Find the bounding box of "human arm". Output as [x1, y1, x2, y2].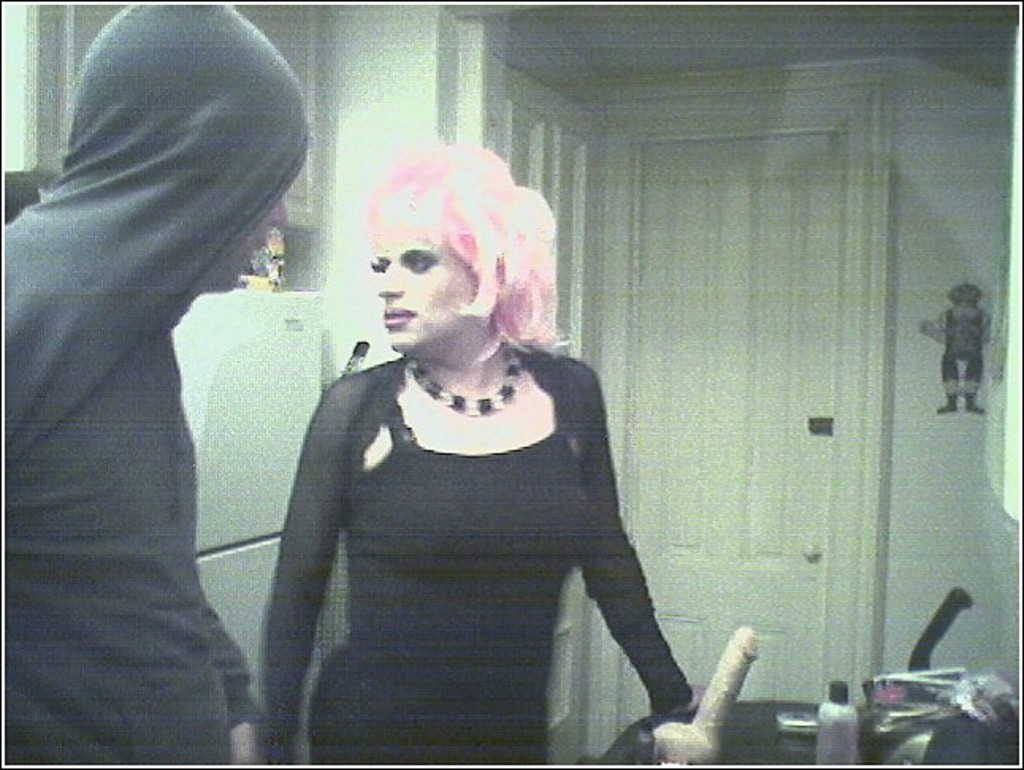
[258, 368, 353, 768].
